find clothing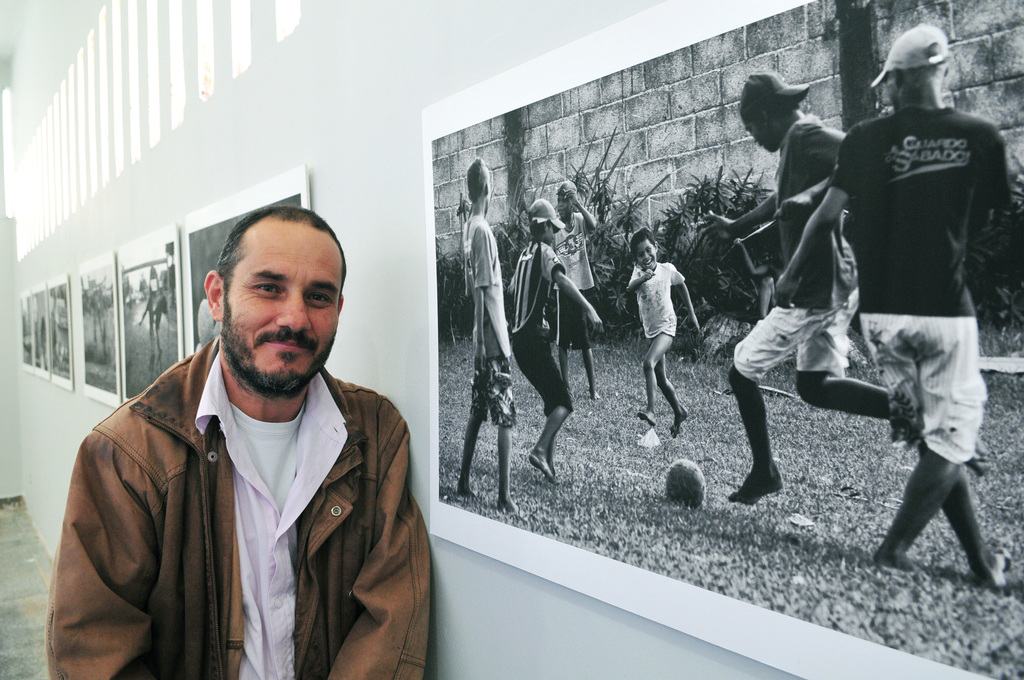
[26, 236, 448, 679]
